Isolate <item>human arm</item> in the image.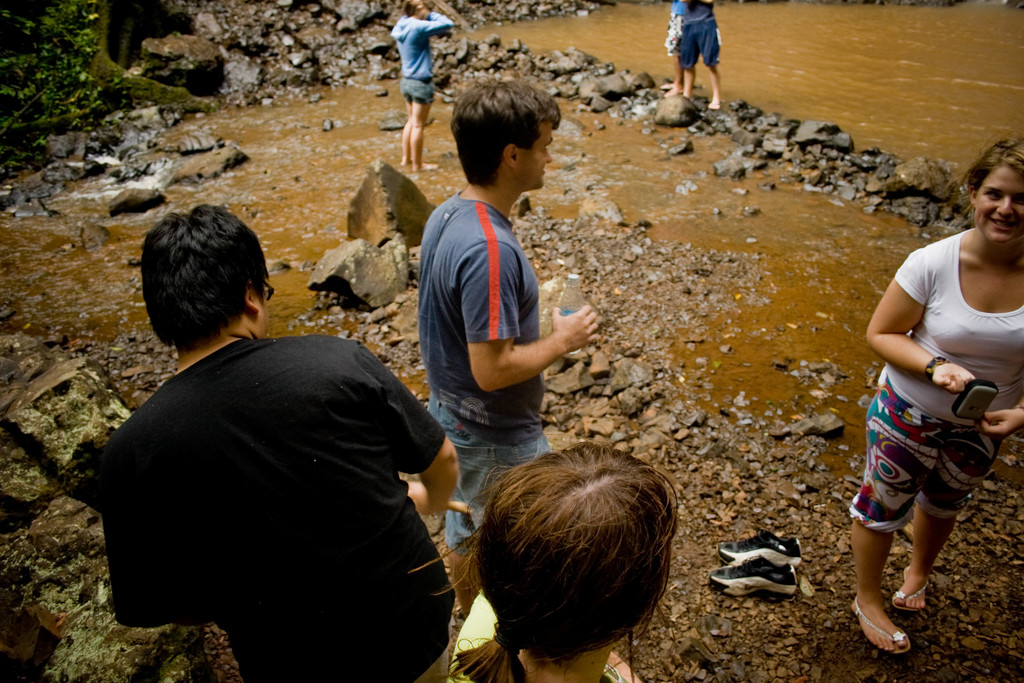
Isolated region: <box>413,0,461,44</box>.
